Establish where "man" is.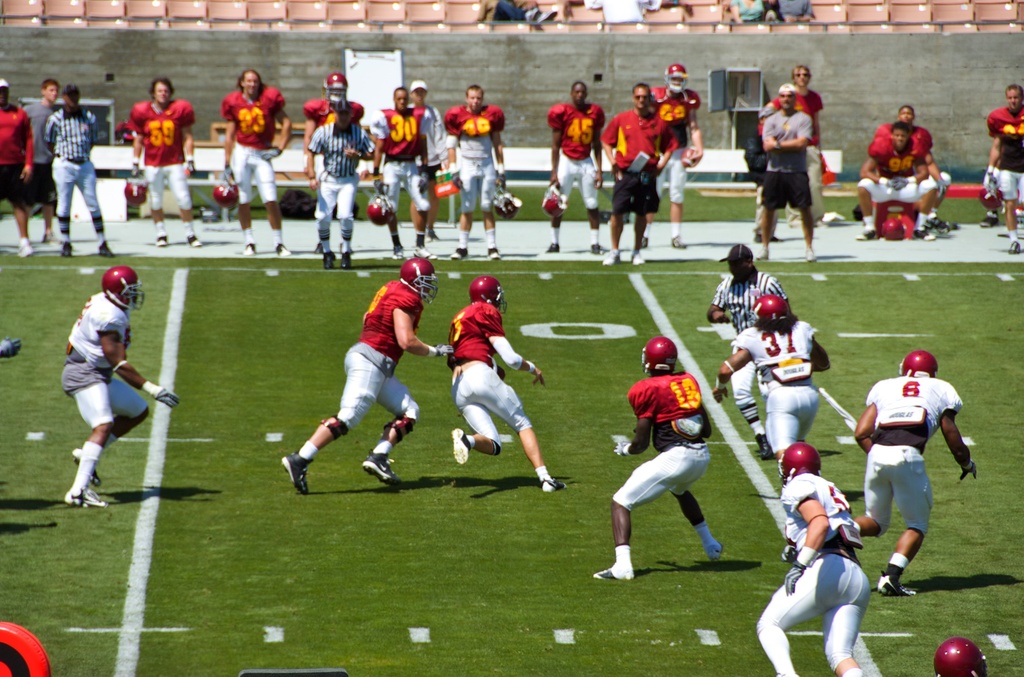
Established at x1=308 y1=110 x2=369 y2=275.
